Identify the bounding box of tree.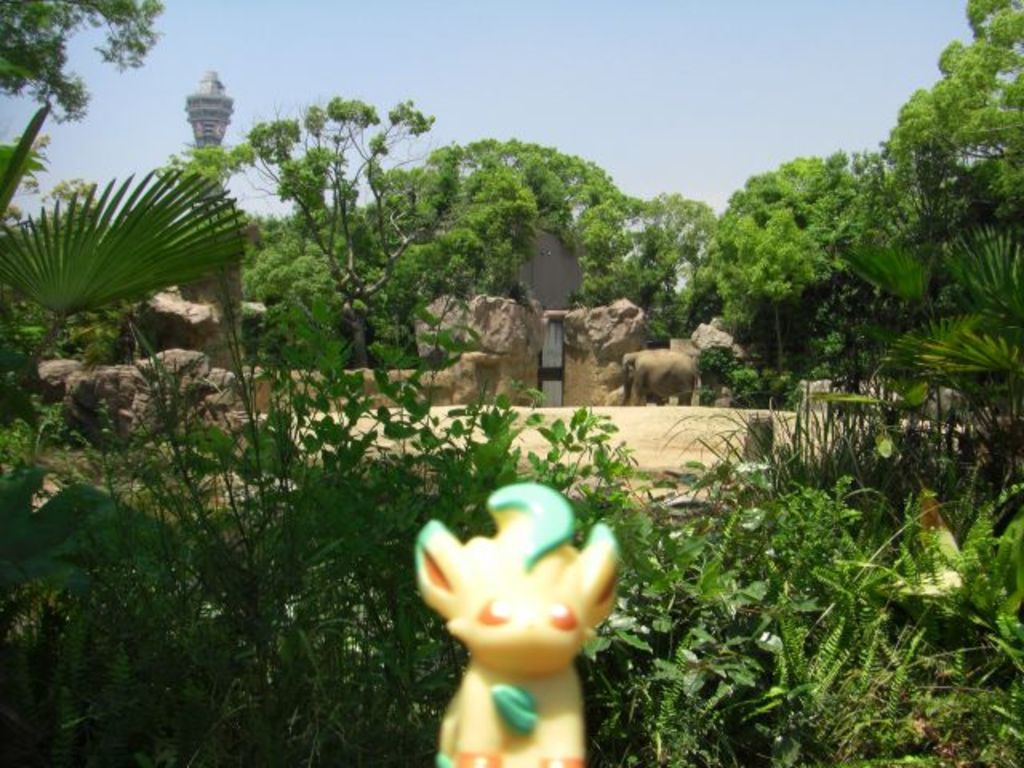
(left=762, top=34, right=1013, bottom=581).
